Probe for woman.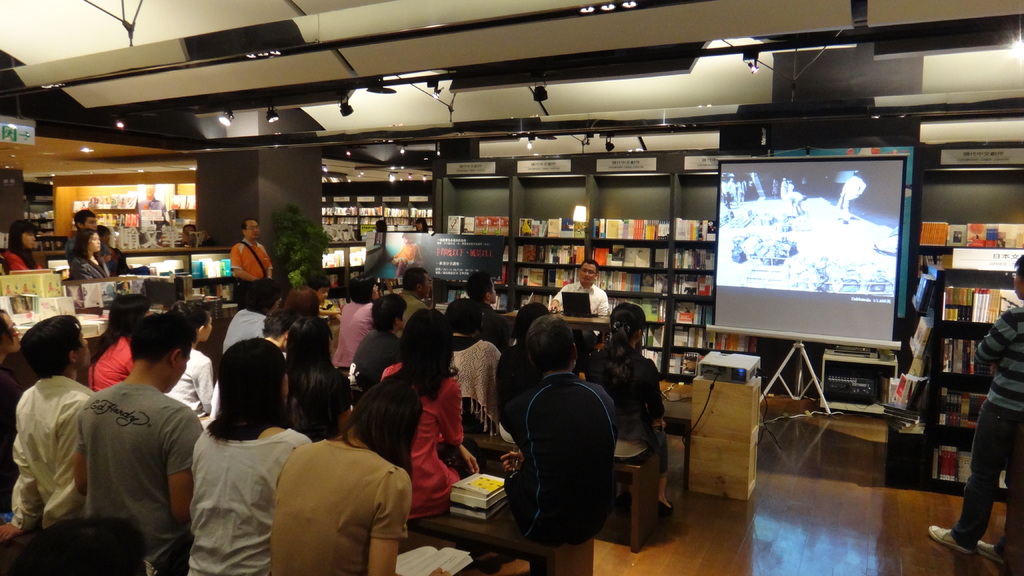
Probe result: 85,285,159,394.
